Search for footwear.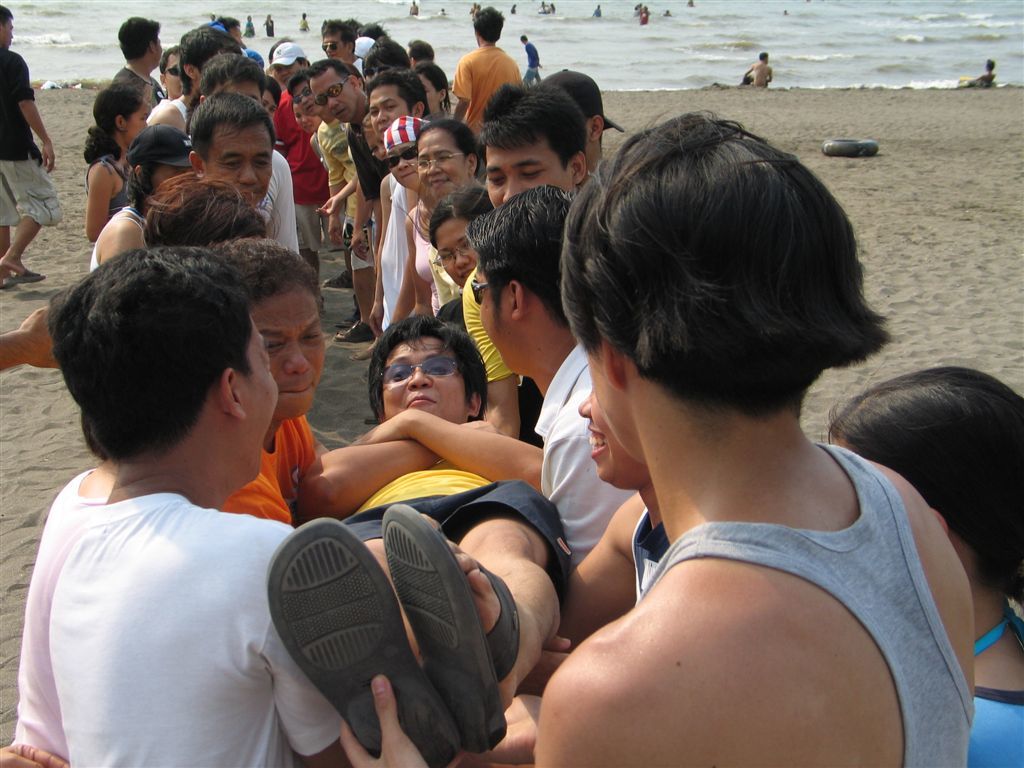
Found at locate(331, 308, 358, 326).
